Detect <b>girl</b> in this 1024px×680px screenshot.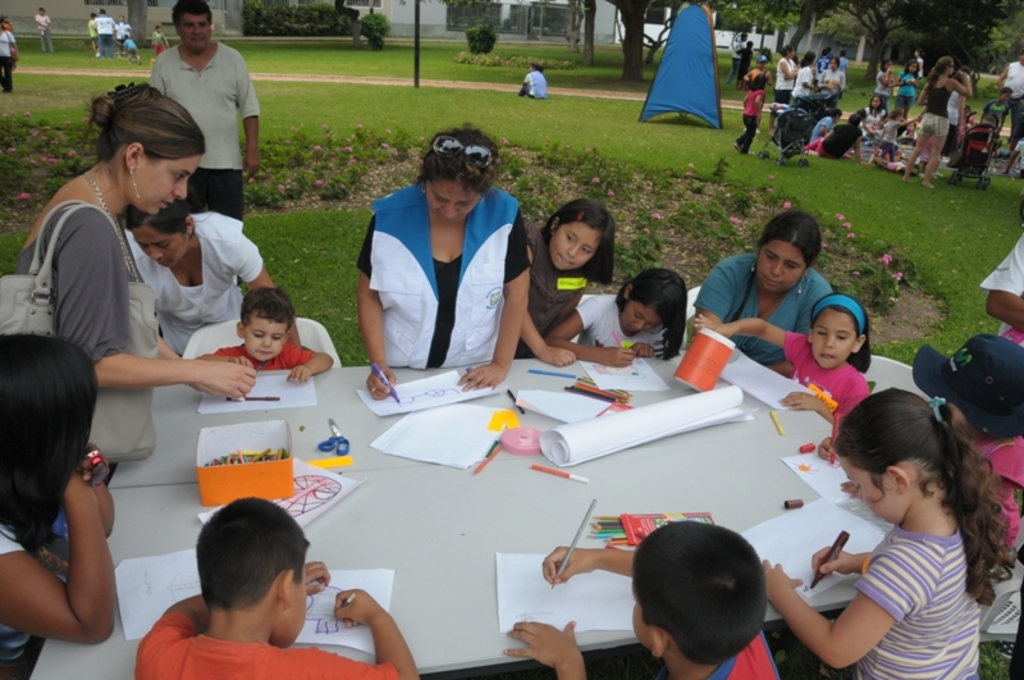
Detection: (3,338,119,677).
